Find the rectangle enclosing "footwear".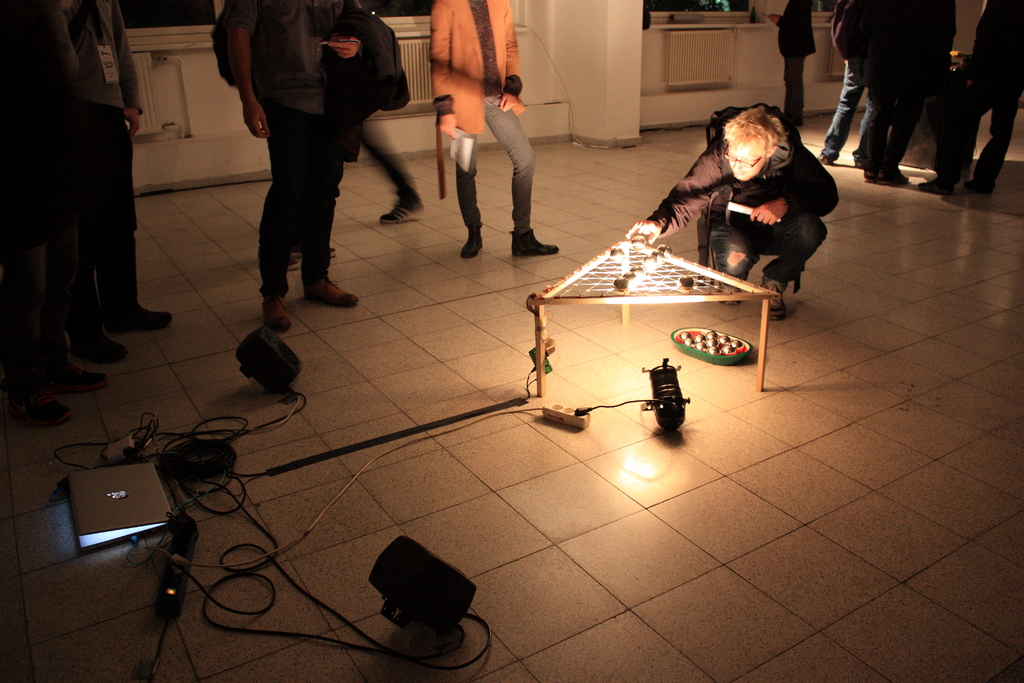
bbox=(765, 282, 788, 320).
